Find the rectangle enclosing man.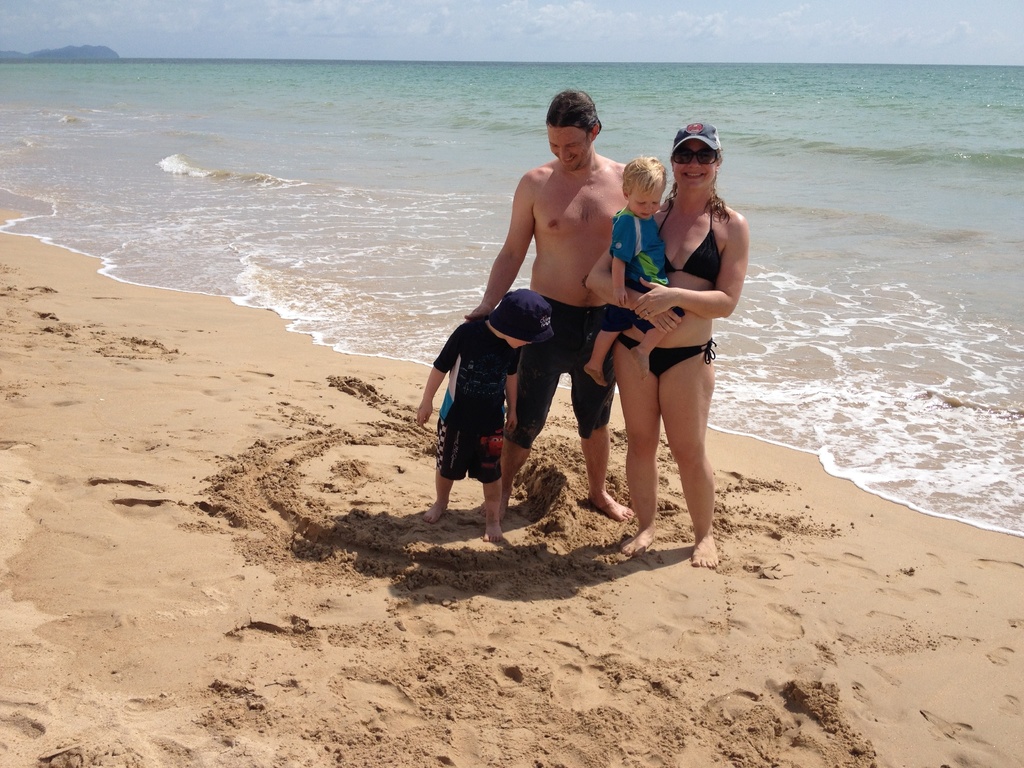
460/88/635/524.
